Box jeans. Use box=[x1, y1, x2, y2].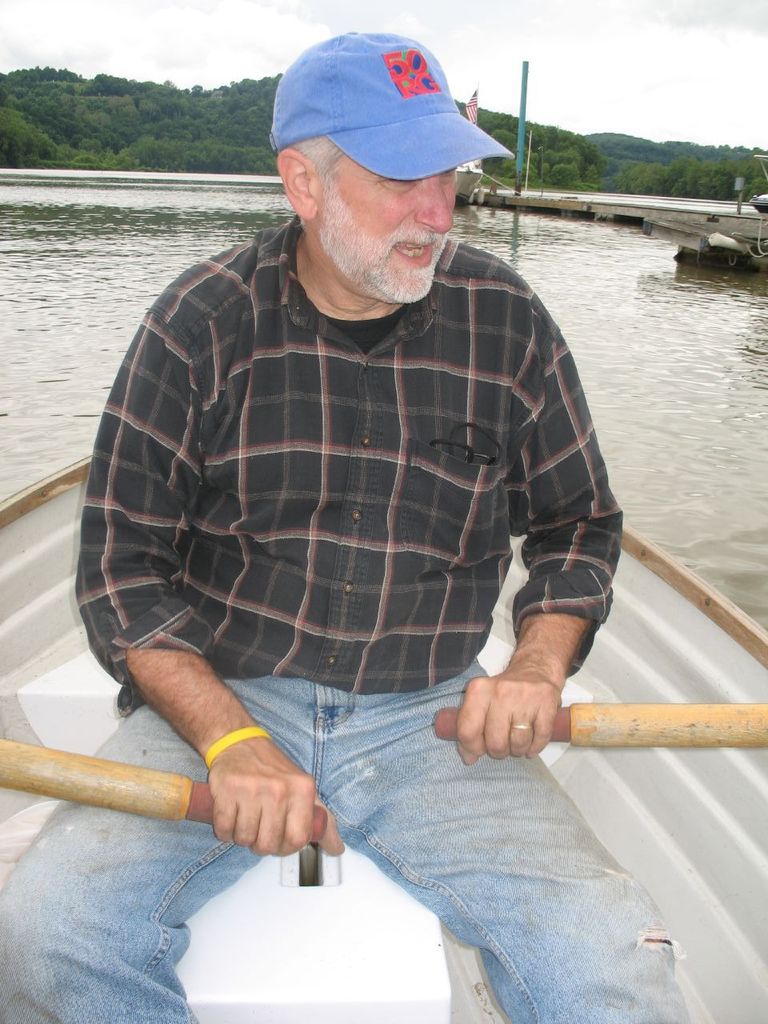
box=[73, 690, 581, 1022].
